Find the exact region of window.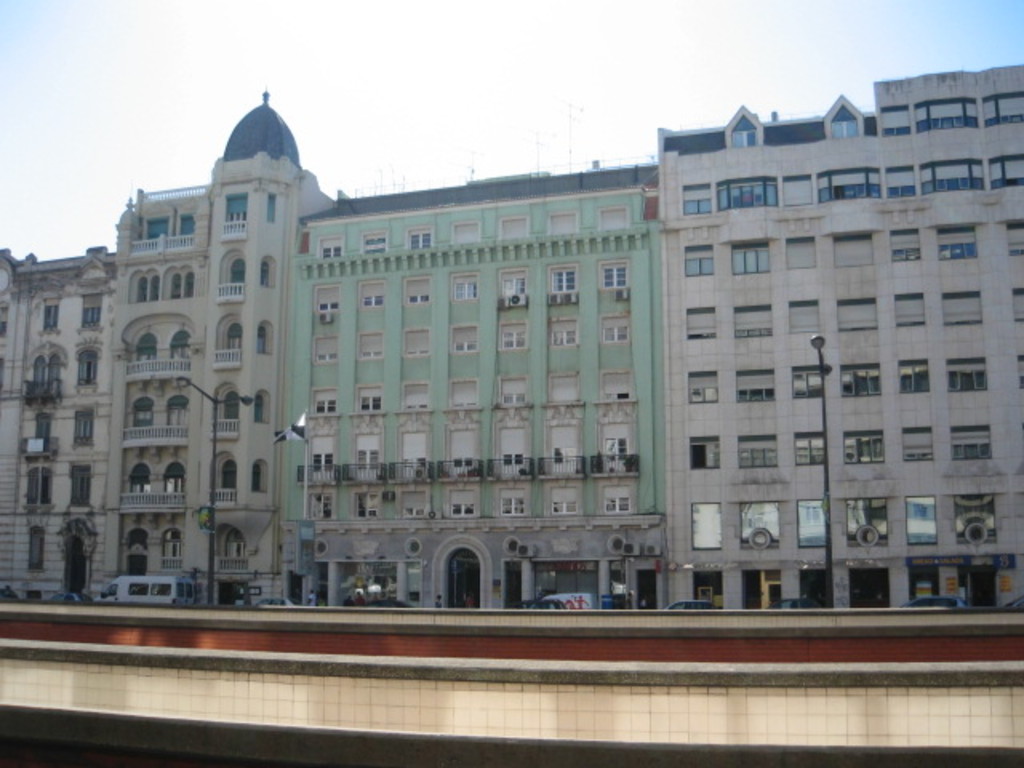
Exact region: {"left": 952, "top": 422, "right": 992, "bottom": 459}.
